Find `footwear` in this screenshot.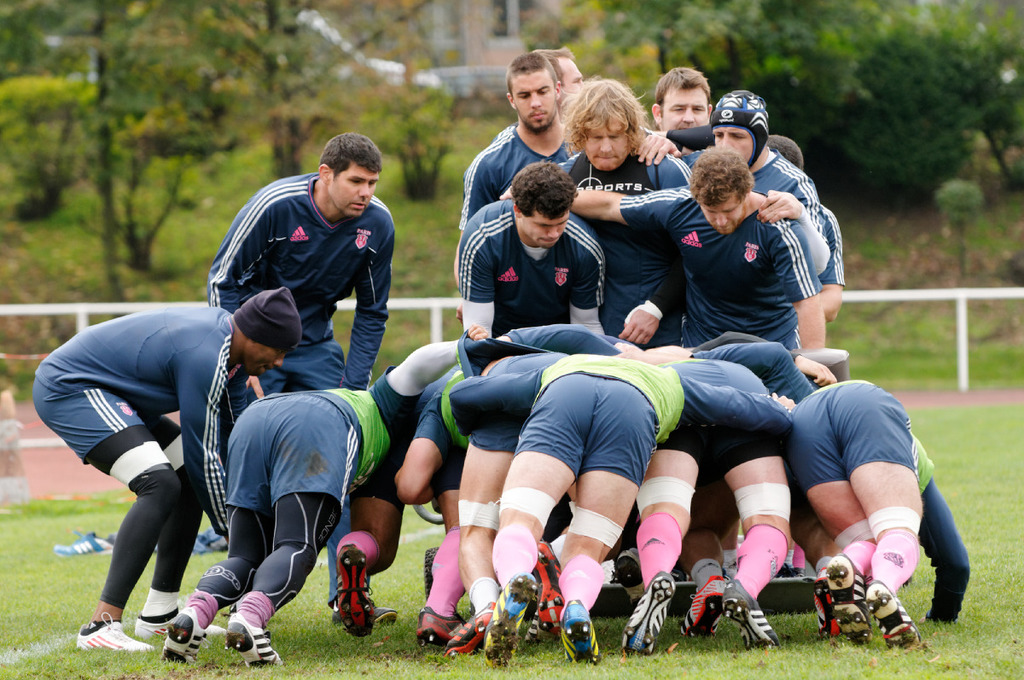
The bounding box for `footwear` is locate(73, 613, 155, 654).
